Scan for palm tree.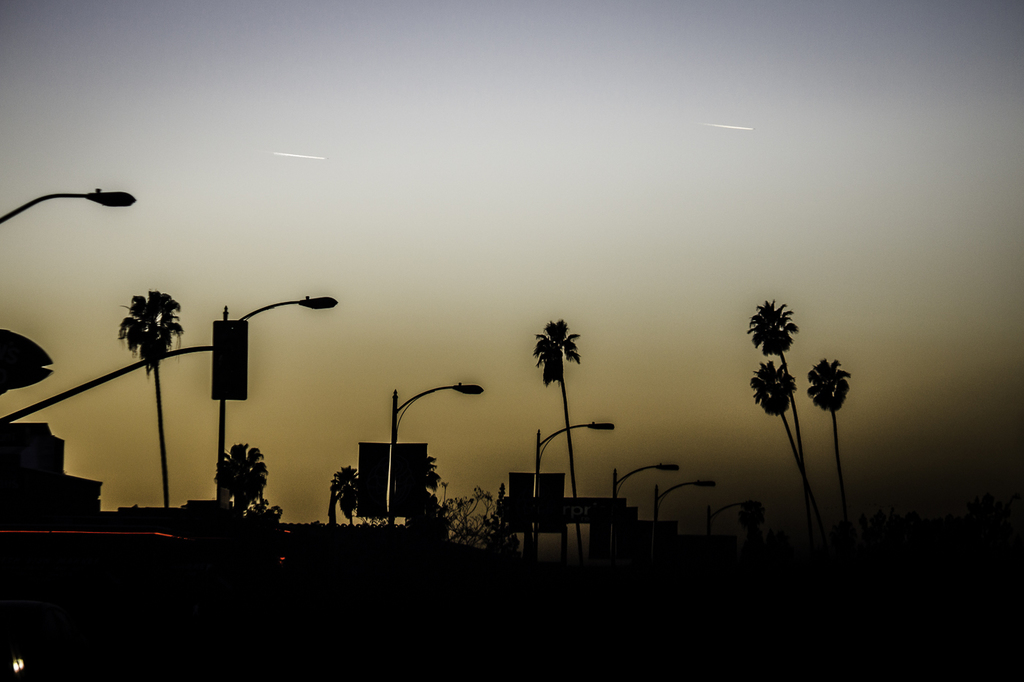
Scan result: BBox(760, 368, 829, 530).
